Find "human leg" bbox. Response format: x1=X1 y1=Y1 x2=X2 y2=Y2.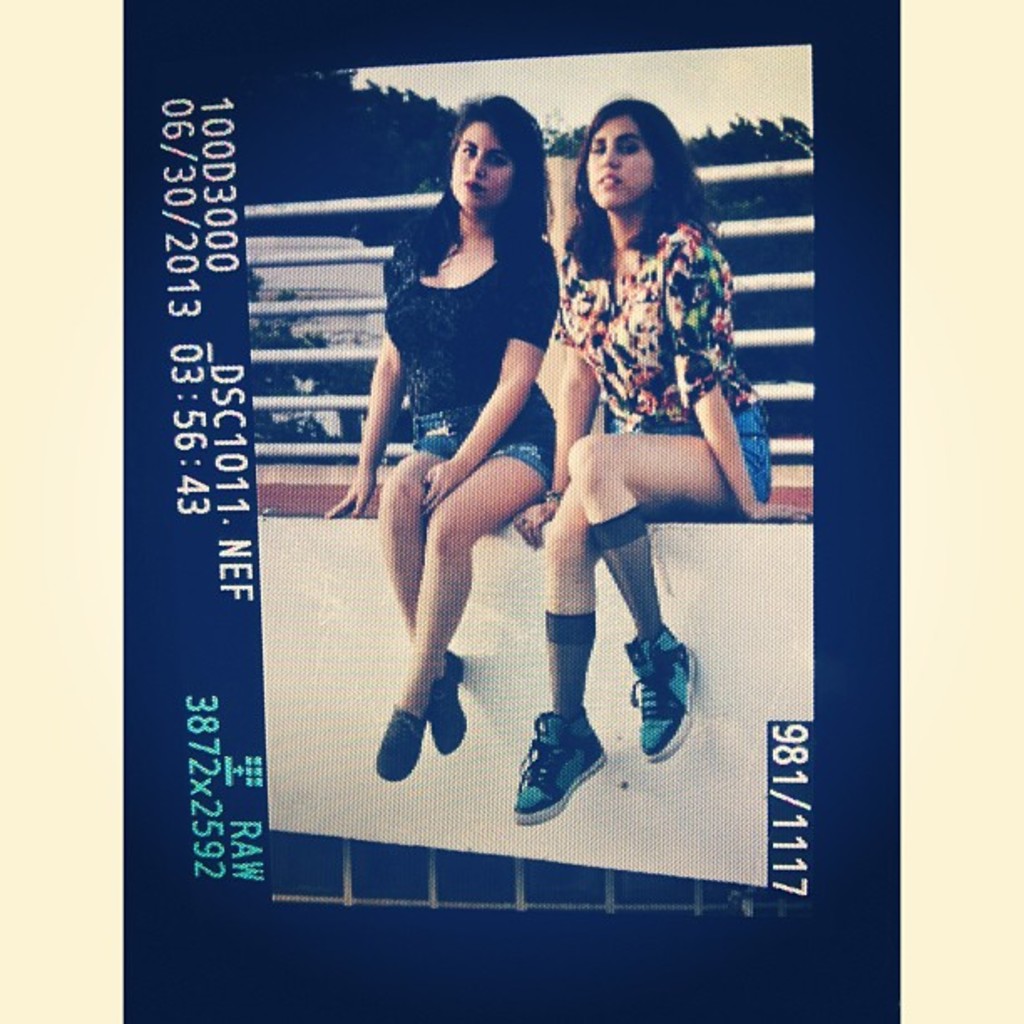
x1=504 y1=408 x2=686 y2=822.
